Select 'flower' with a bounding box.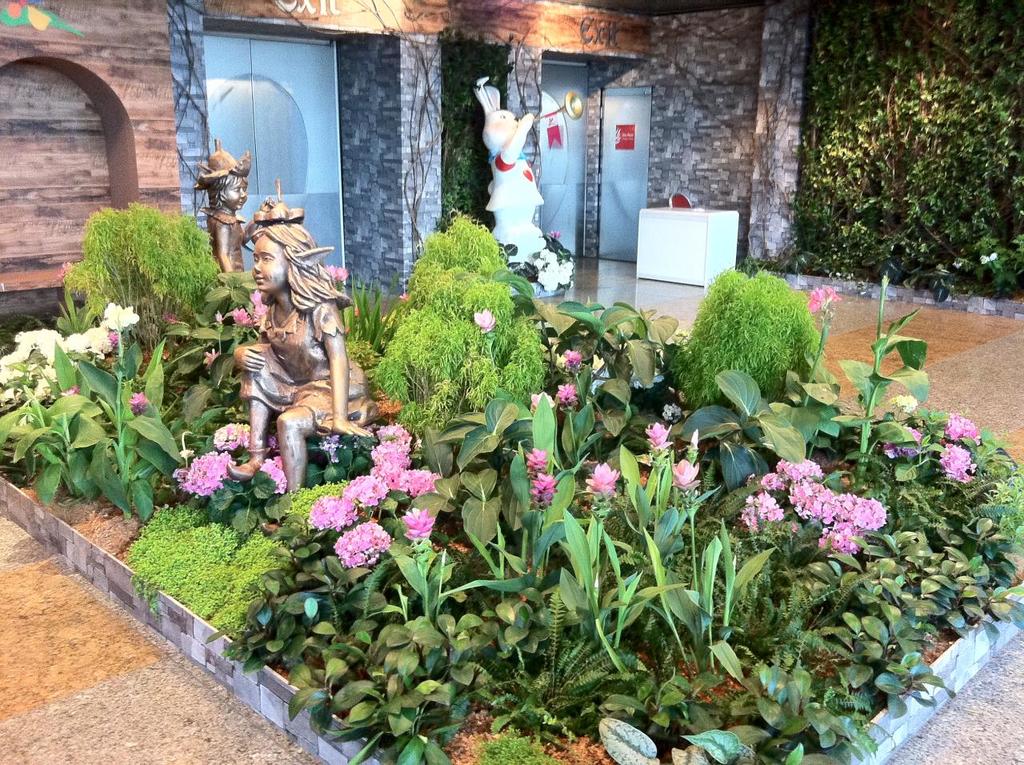
bbox=[230, 308, 255, 329].
